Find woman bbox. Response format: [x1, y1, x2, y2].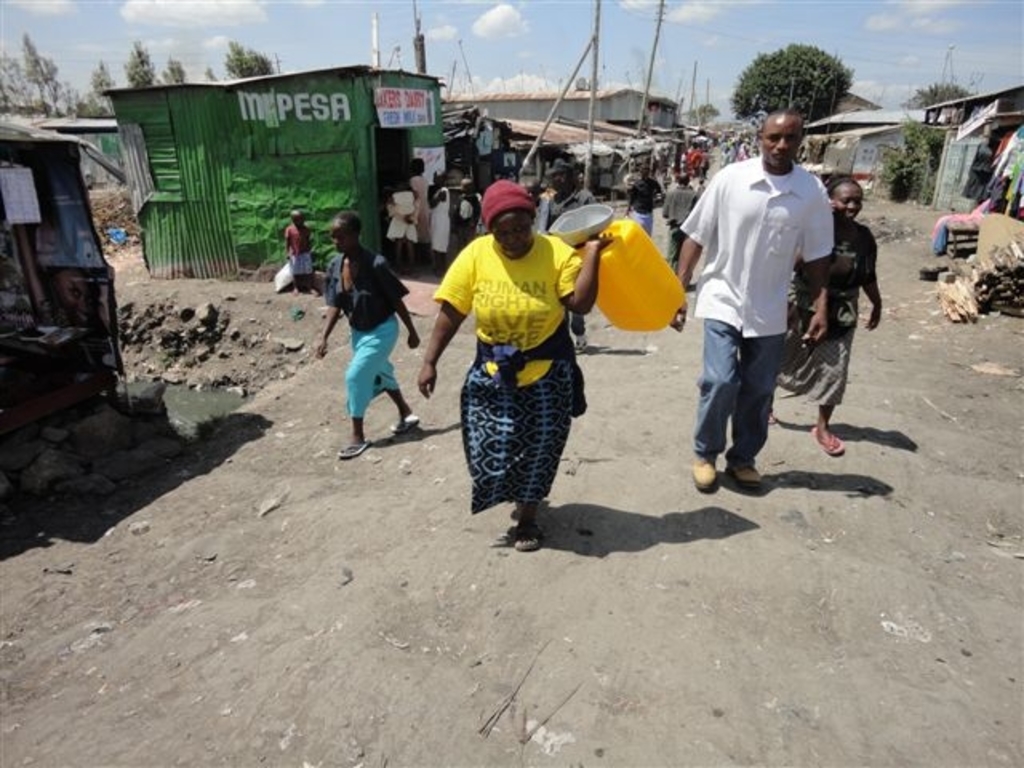
[312, 206, 413, 467].
